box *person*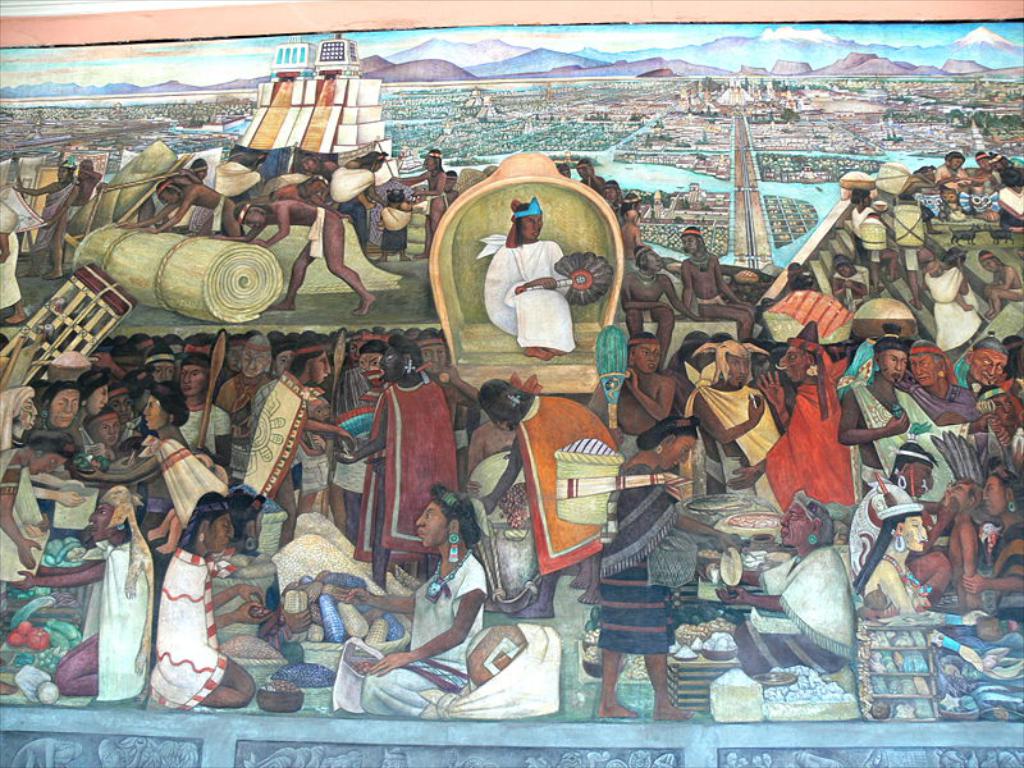
835,340,1023,626
